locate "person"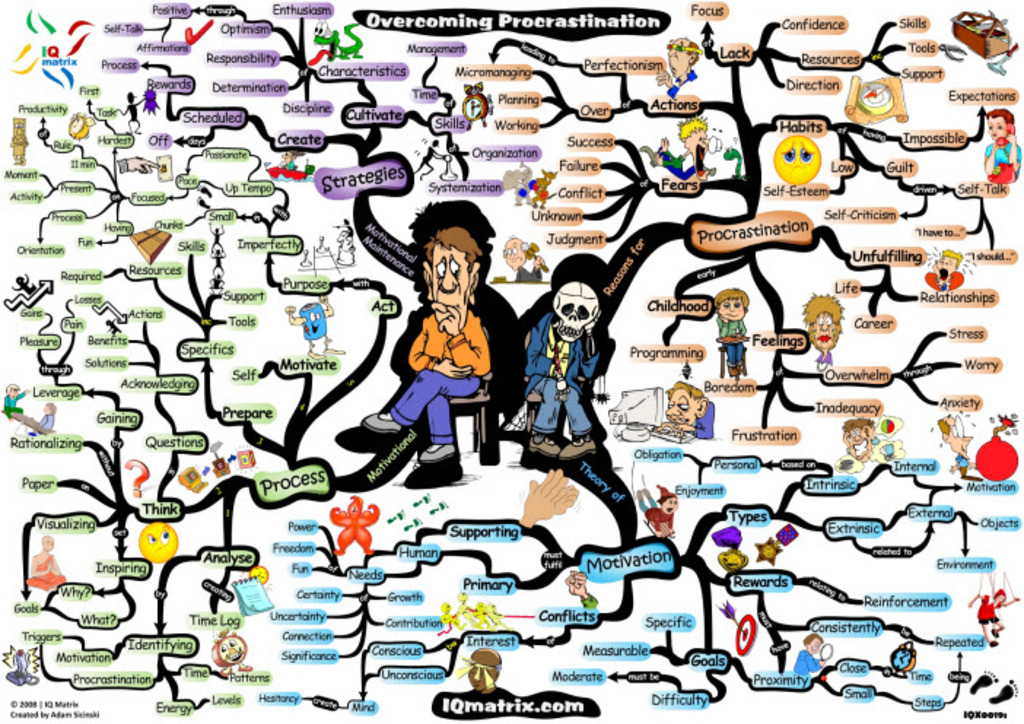
{"x1": 980, "y1": 108, "x2": 1018, "y2": 182}
